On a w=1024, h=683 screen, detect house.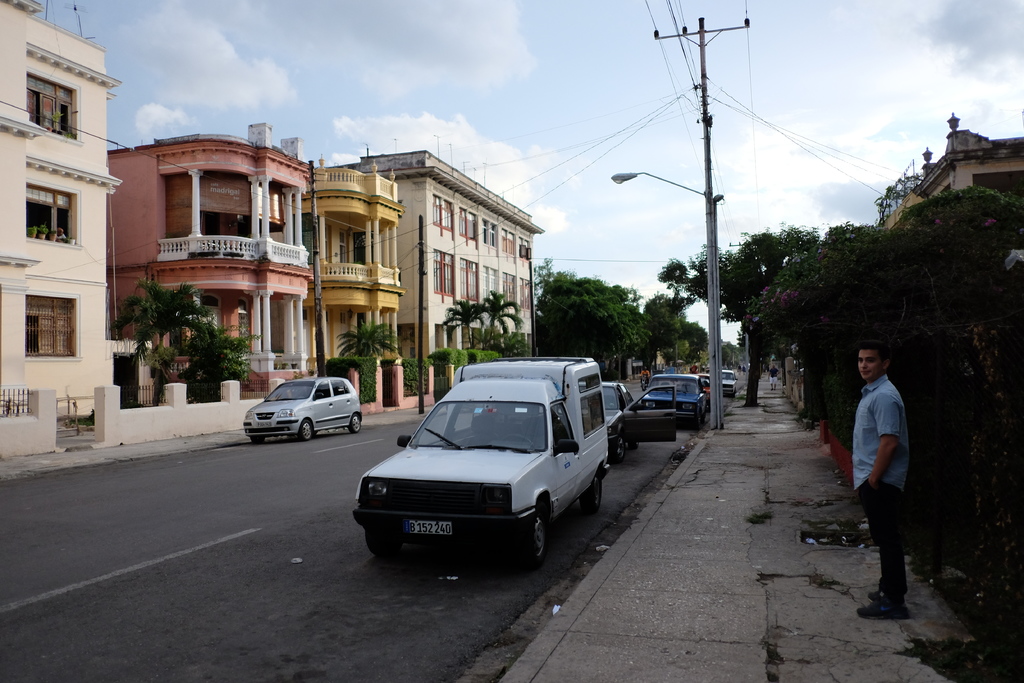
Rect(359, 150, 547, 389).
